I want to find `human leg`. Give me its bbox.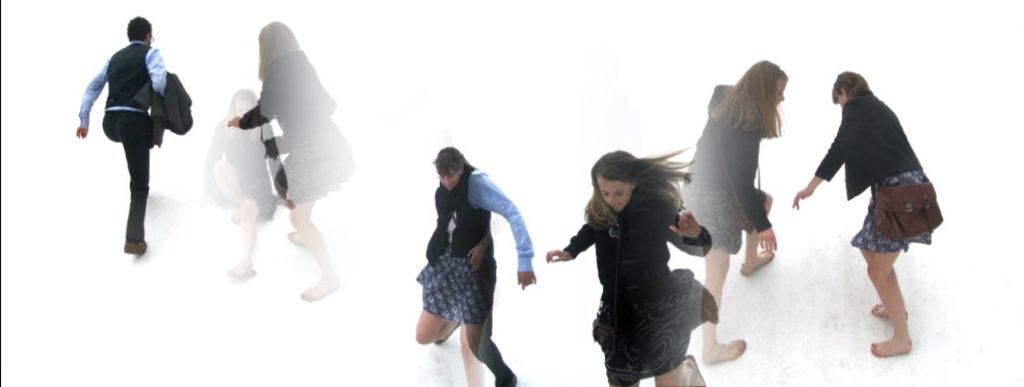
<box>603,312,644,386</box>.
